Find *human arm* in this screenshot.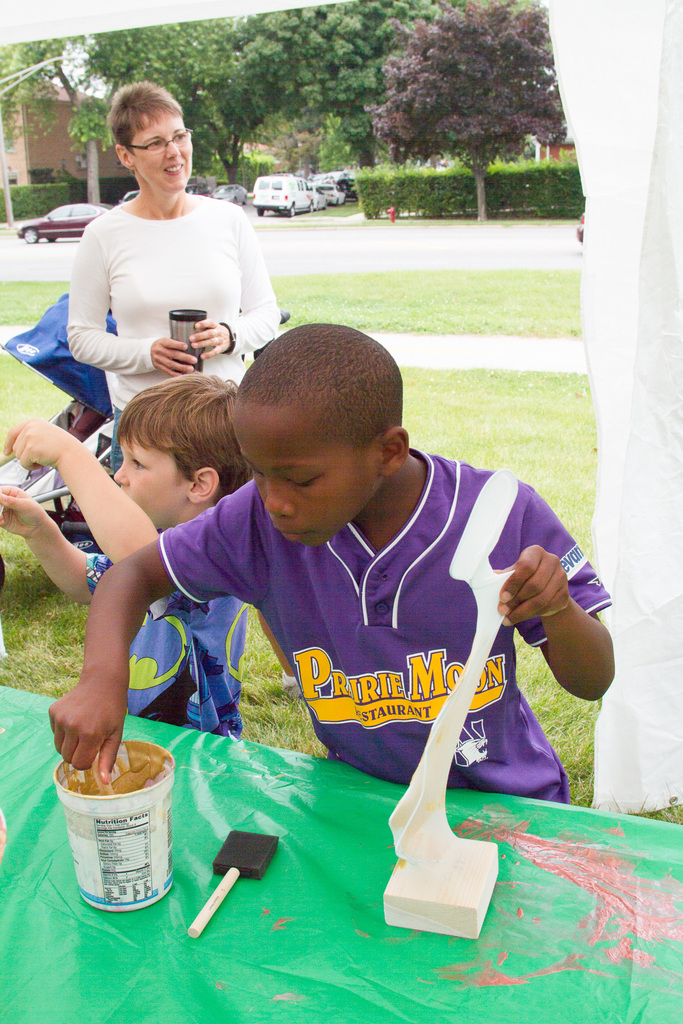
The bounding box for *human arm* is <box>68,207,192,378</box>.
